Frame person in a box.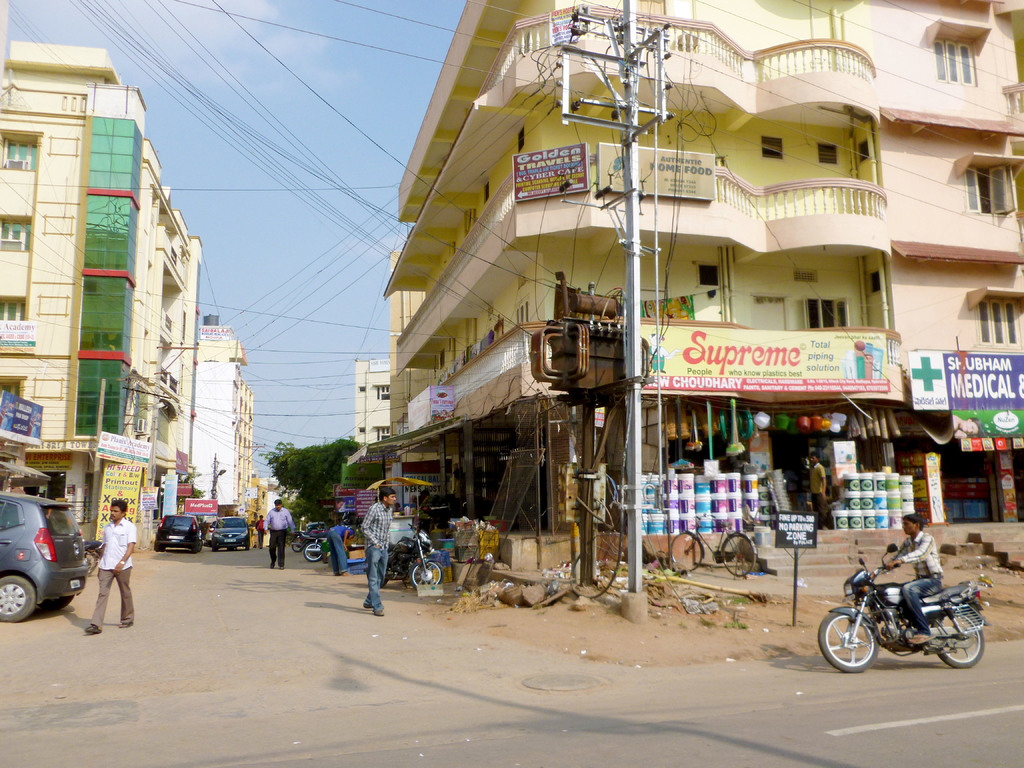
(left=84, top=500, right=134, bottom=635).
